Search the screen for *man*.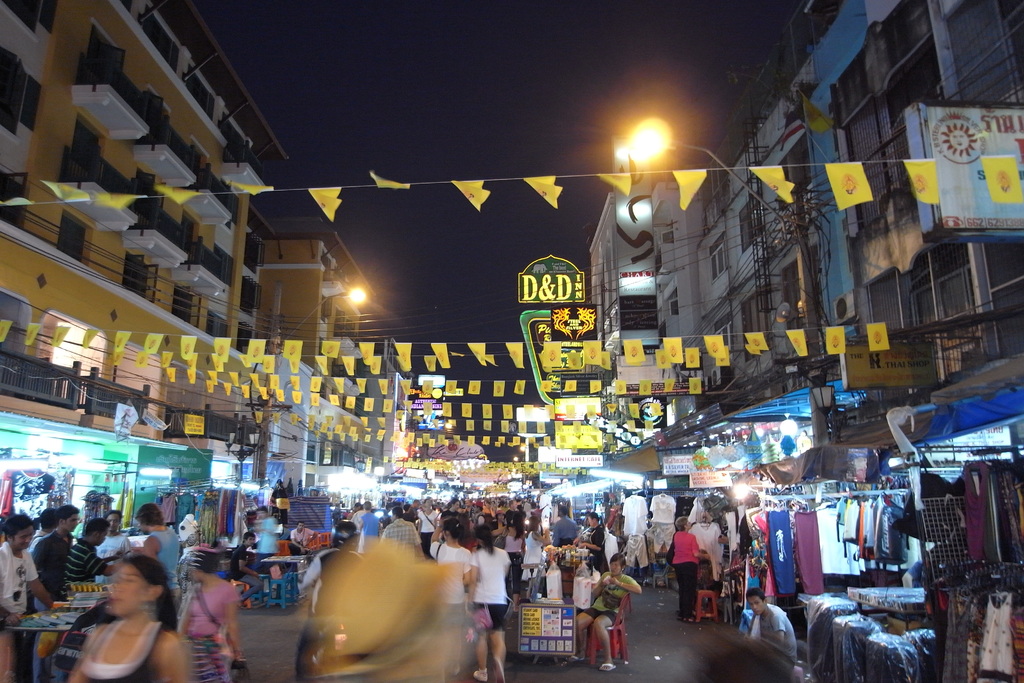
Found at 231, 532, 262, 602.
